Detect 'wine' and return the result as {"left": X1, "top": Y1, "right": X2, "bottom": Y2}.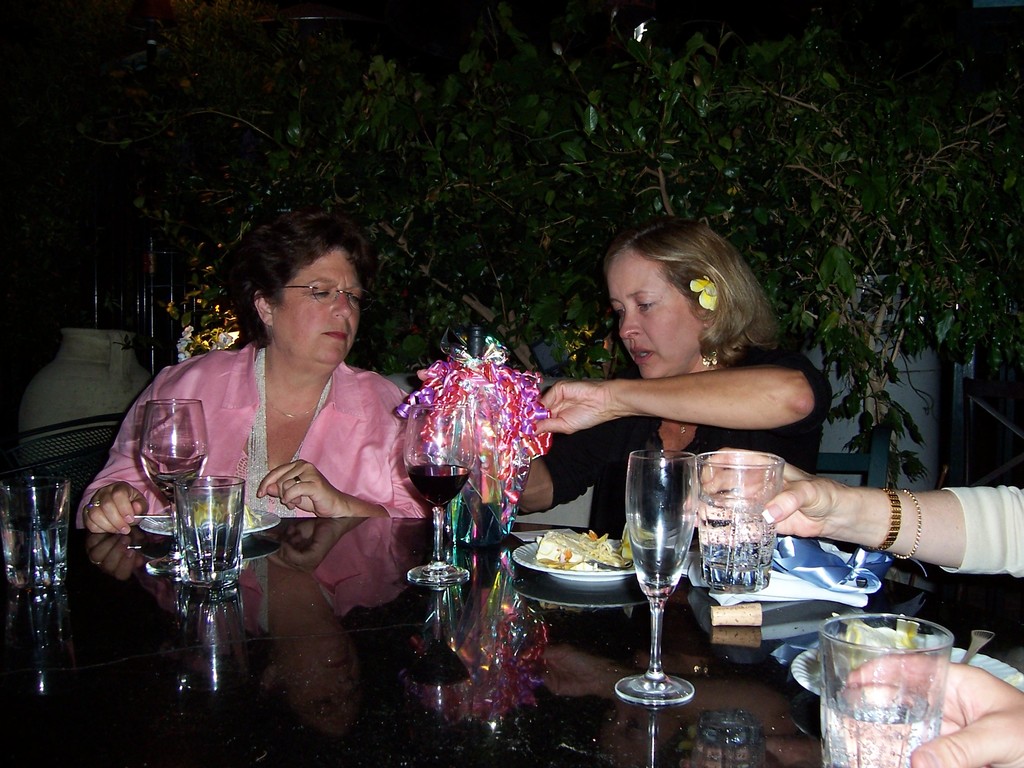
{"left": 150, "top": 474, "right": 191, "bottom": 504}.
